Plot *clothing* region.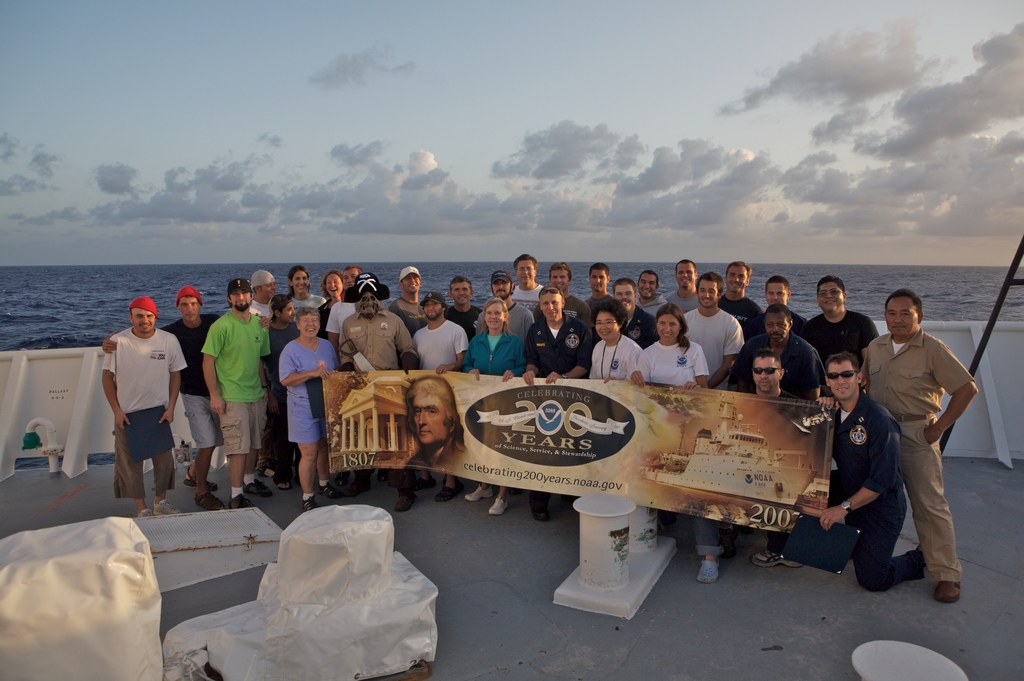
Plotted at (left=292, top=297, right=328, bottom=318).
